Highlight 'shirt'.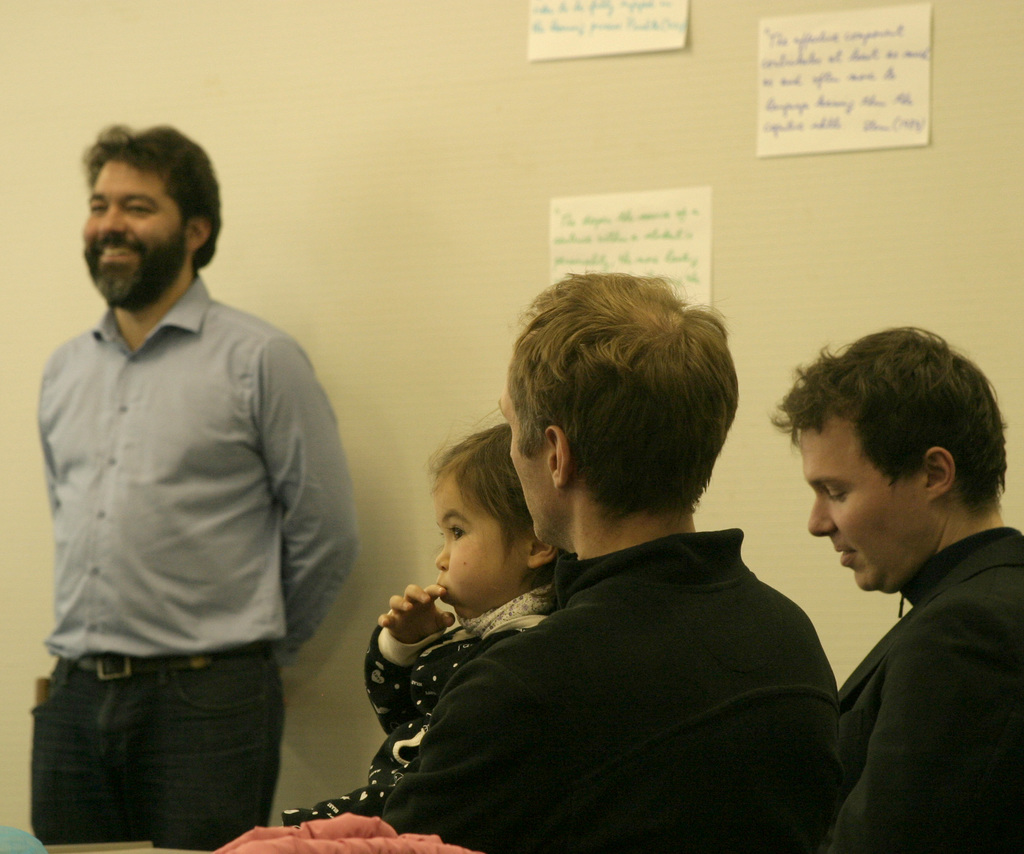
Highlighted region: 27:228:342:727.
